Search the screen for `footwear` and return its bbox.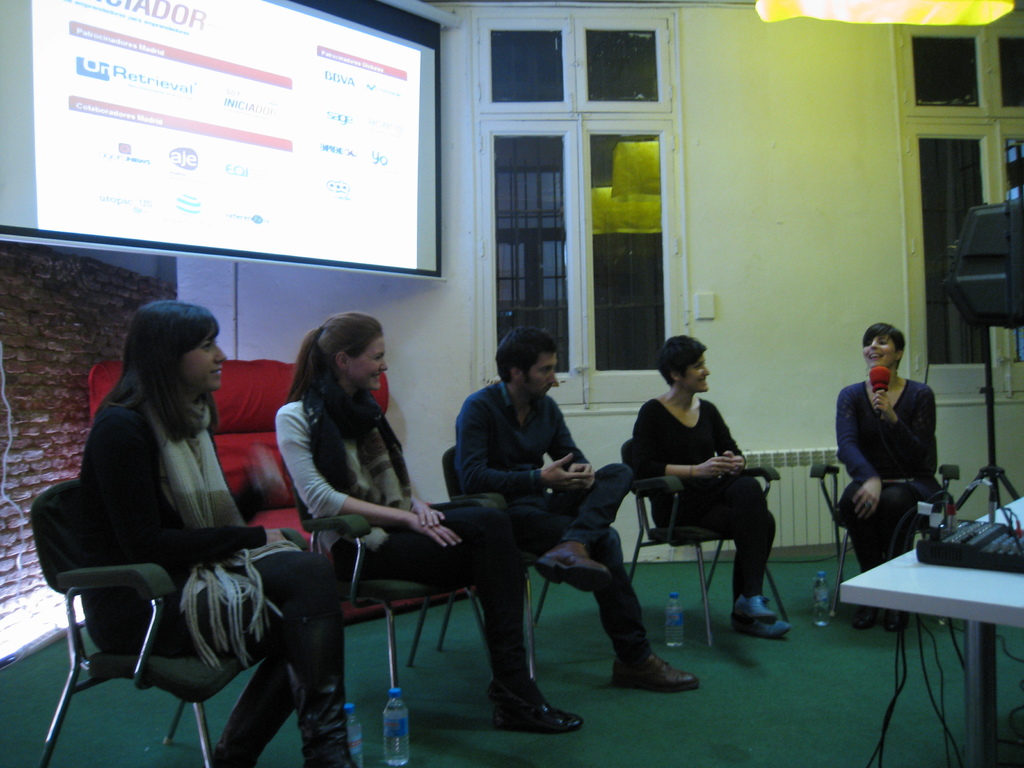
Found: 610:653:698:694.
